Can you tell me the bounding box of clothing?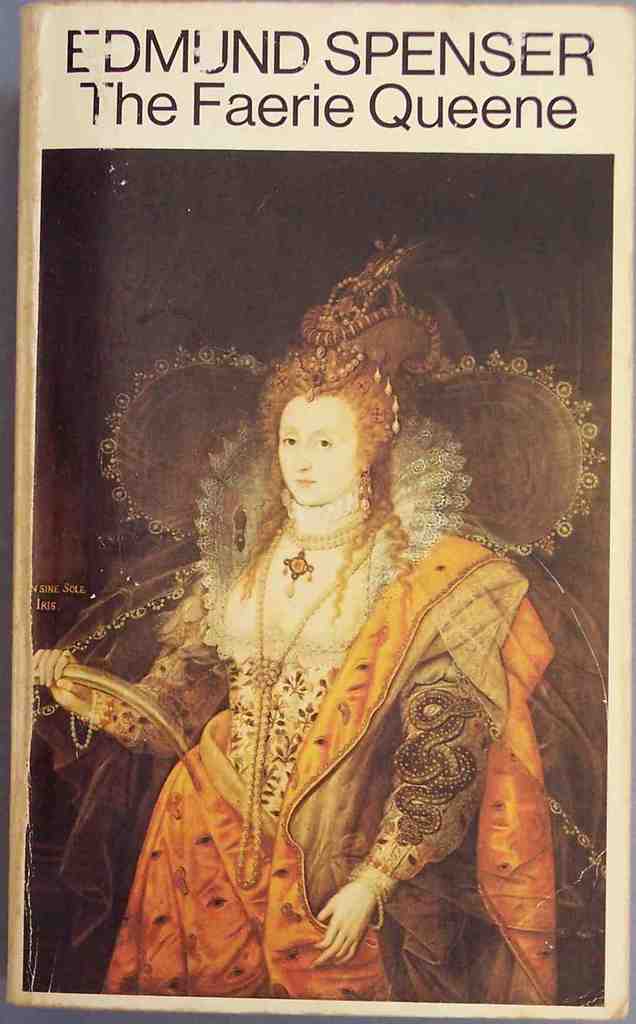
locate(161, 481, 533, 973).
